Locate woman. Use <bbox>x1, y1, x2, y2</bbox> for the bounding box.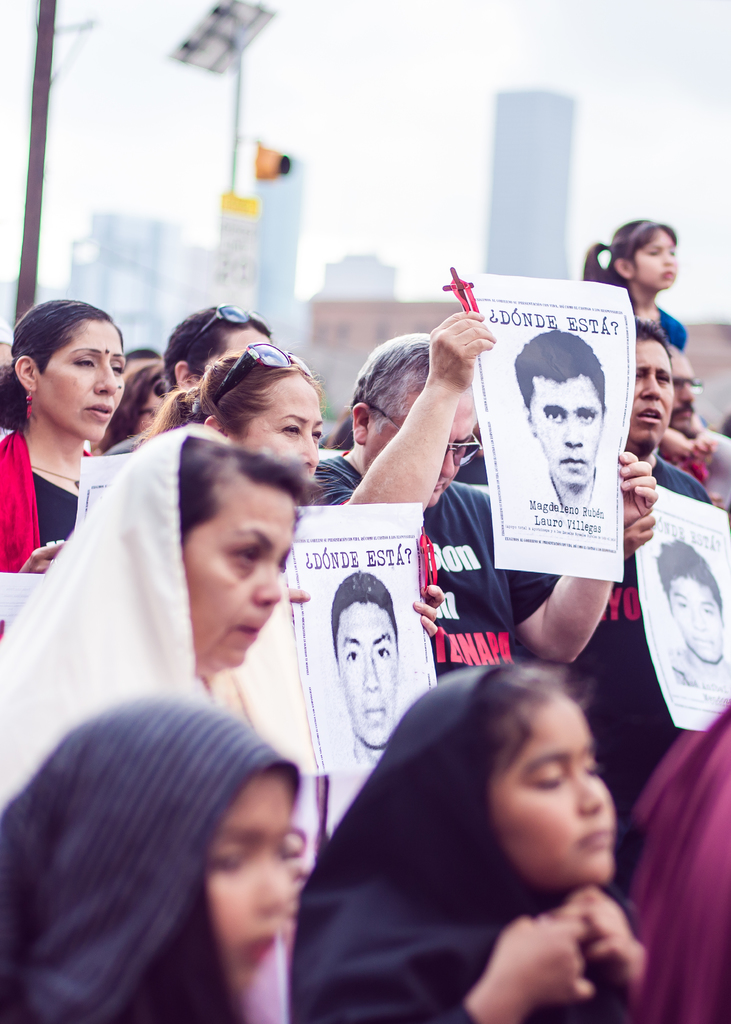
<bbox>164, 344, 323, 495</bbox>.
